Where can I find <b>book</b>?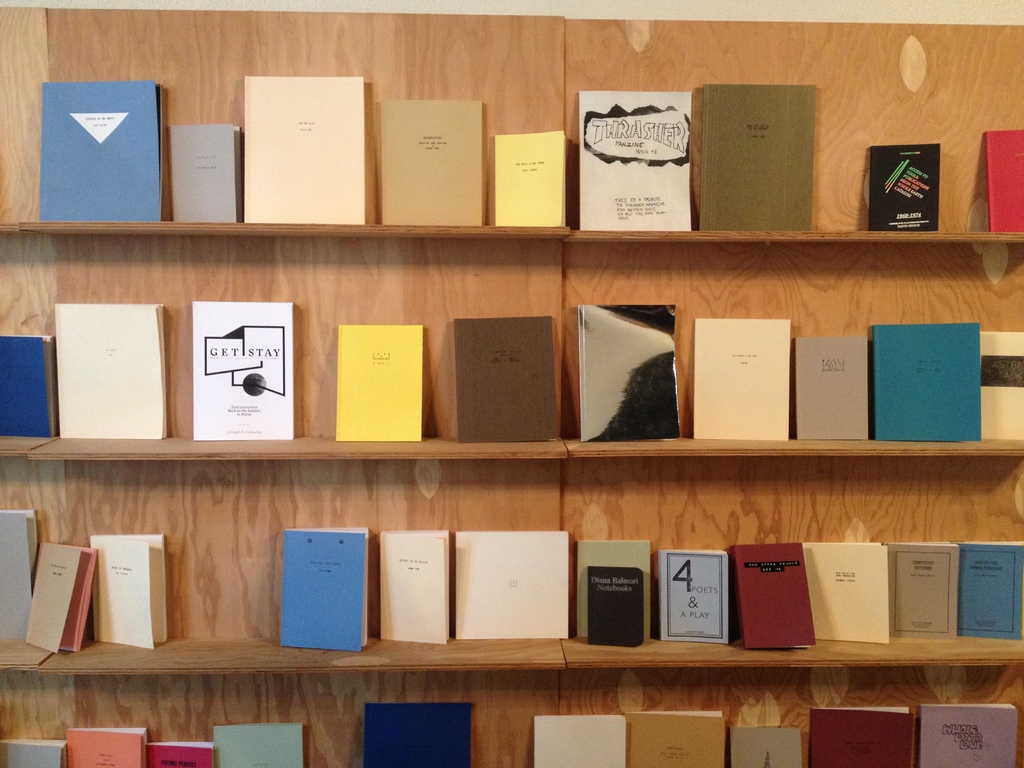
You can find it at (213,723,304,767).
